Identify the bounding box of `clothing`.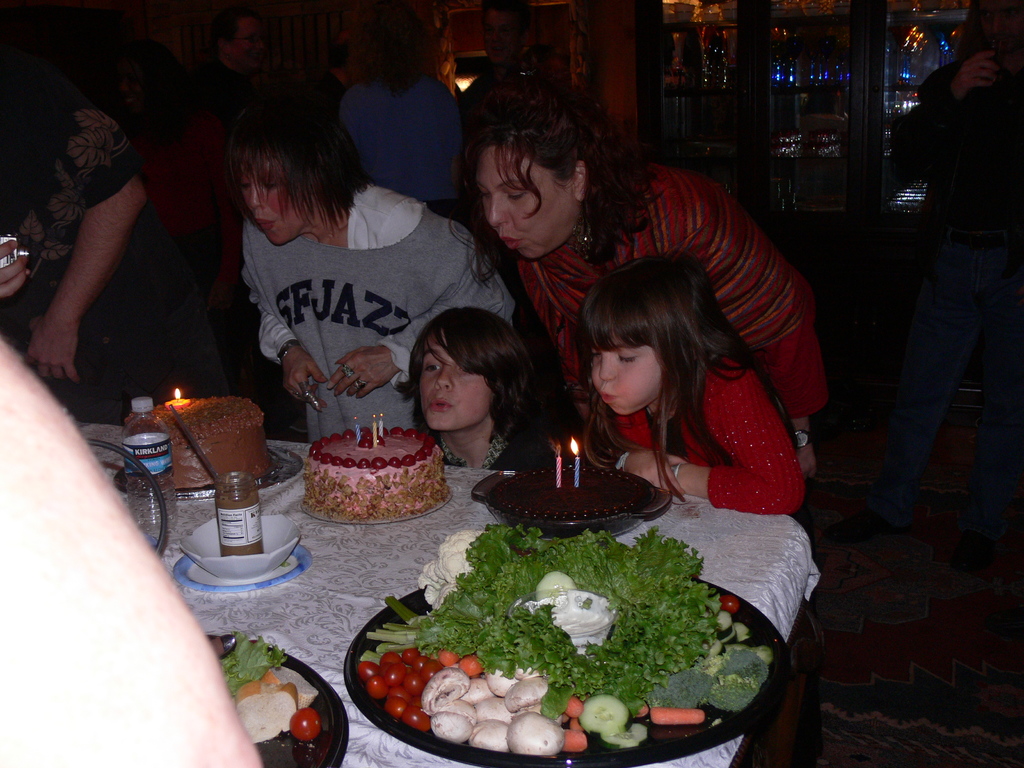
(left=209, top=173, right=473, bottom=410).
